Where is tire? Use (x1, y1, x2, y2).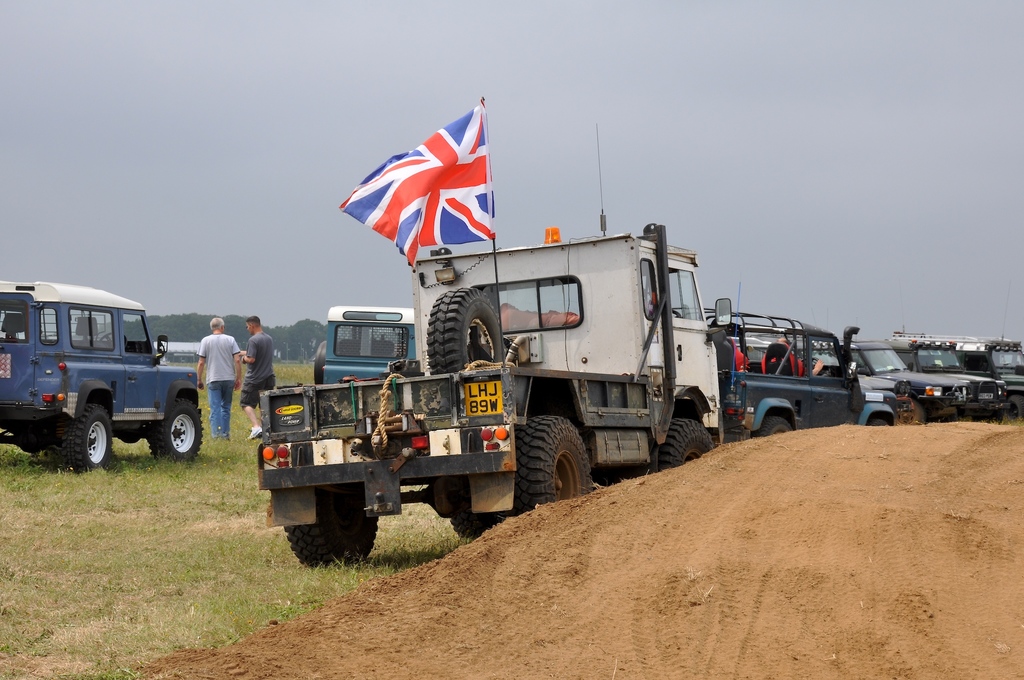
(972, 412, 1002, 424).
